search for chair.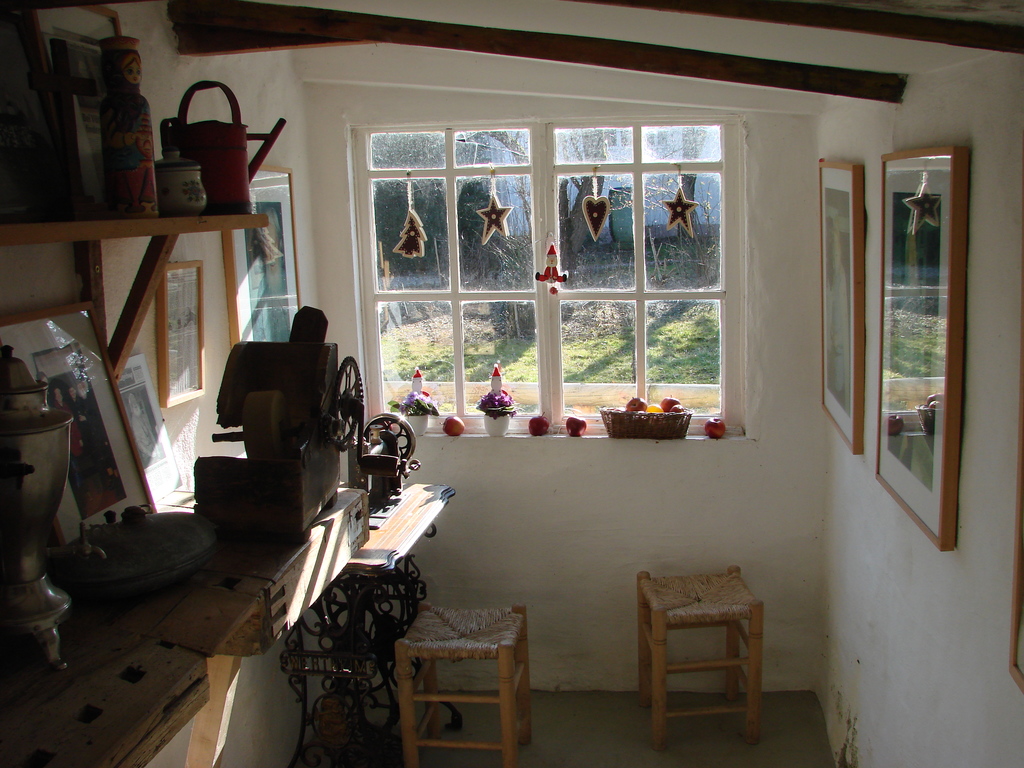
Found at {"left": 385, "top": 618, "right": 531, "bottom": 739}.
